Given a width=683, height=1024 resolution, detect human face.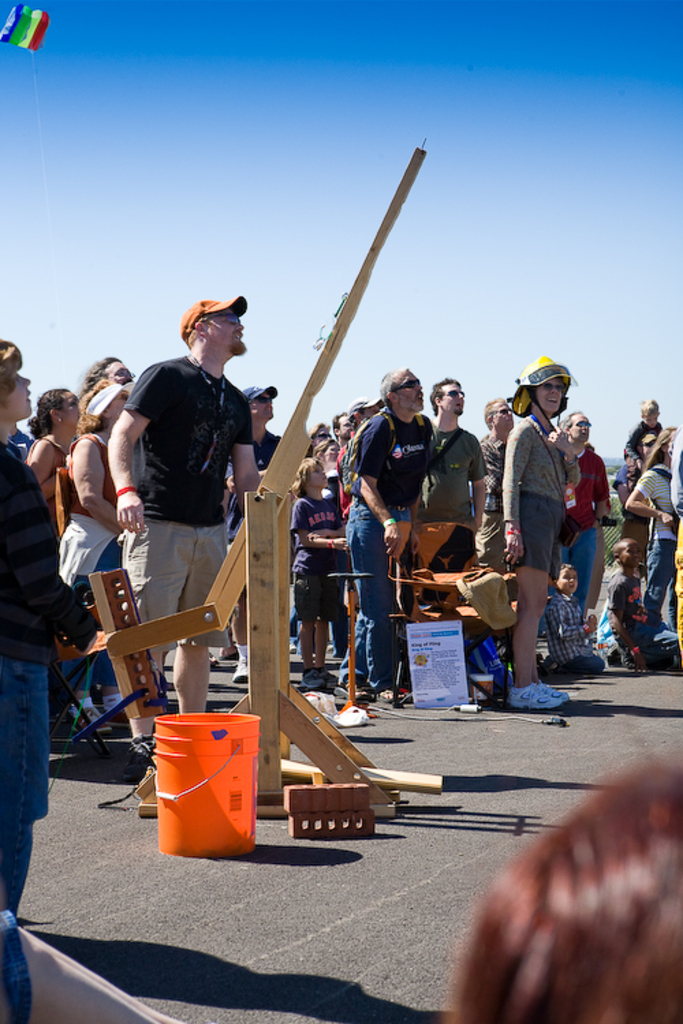
region(559, 569, 575, 594).
